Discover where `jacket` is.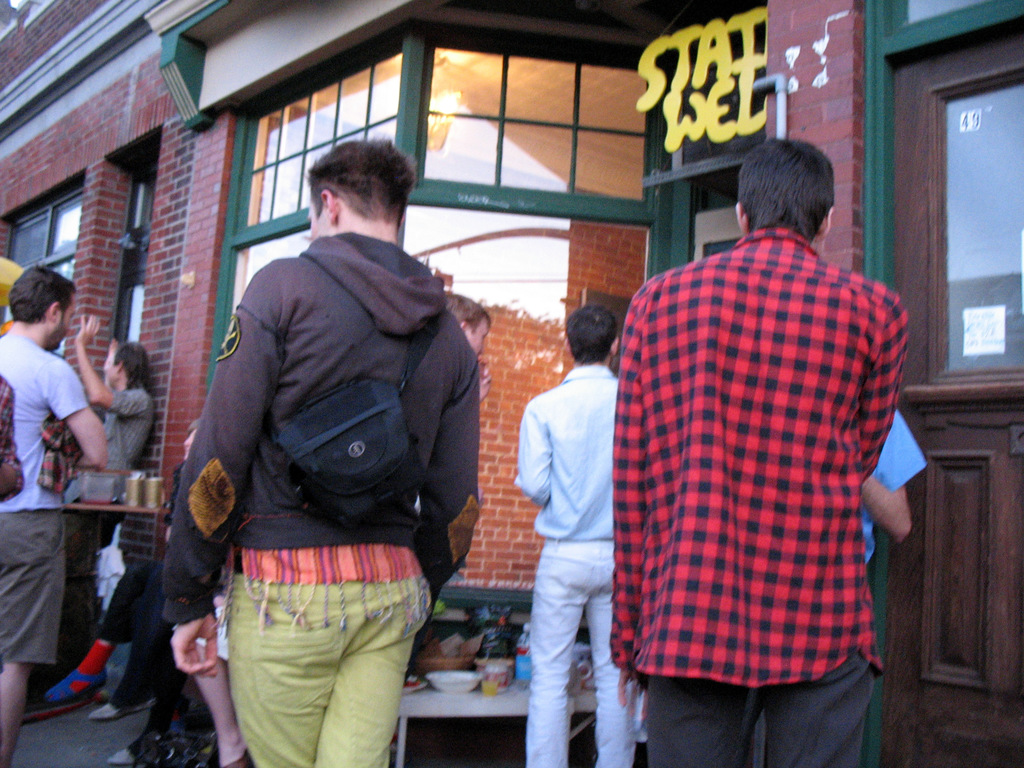
Discovered at select_region(159, 233, 481, 621).
